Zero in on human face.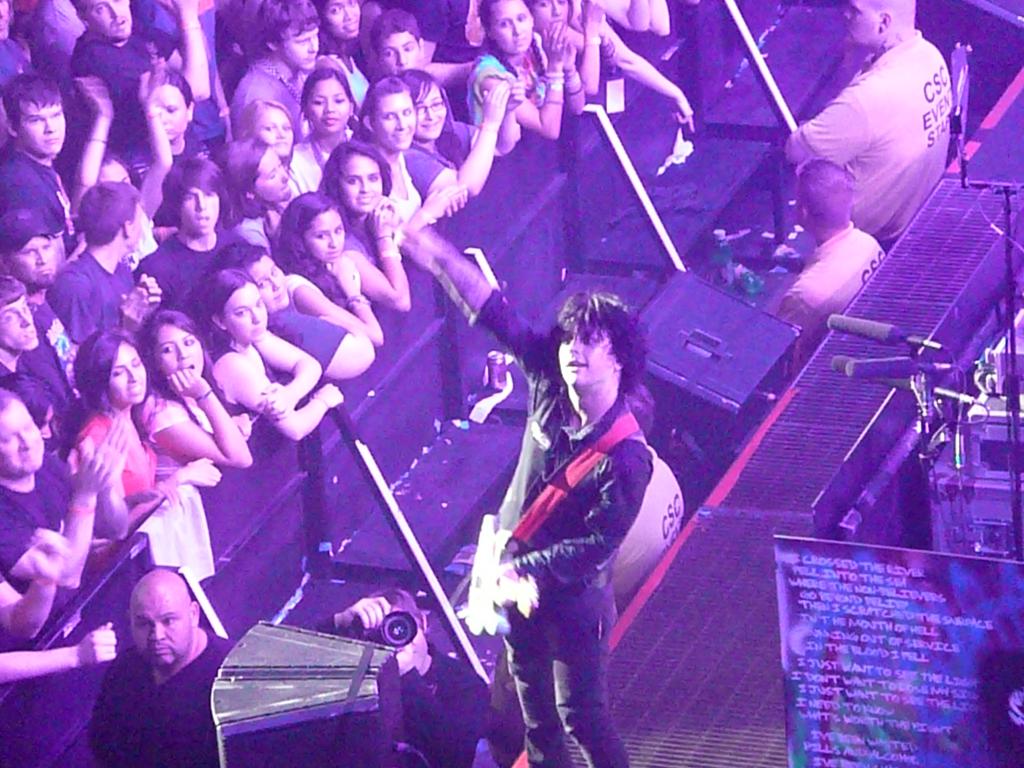
Zeroed in: [222, 286, 268, 342].
